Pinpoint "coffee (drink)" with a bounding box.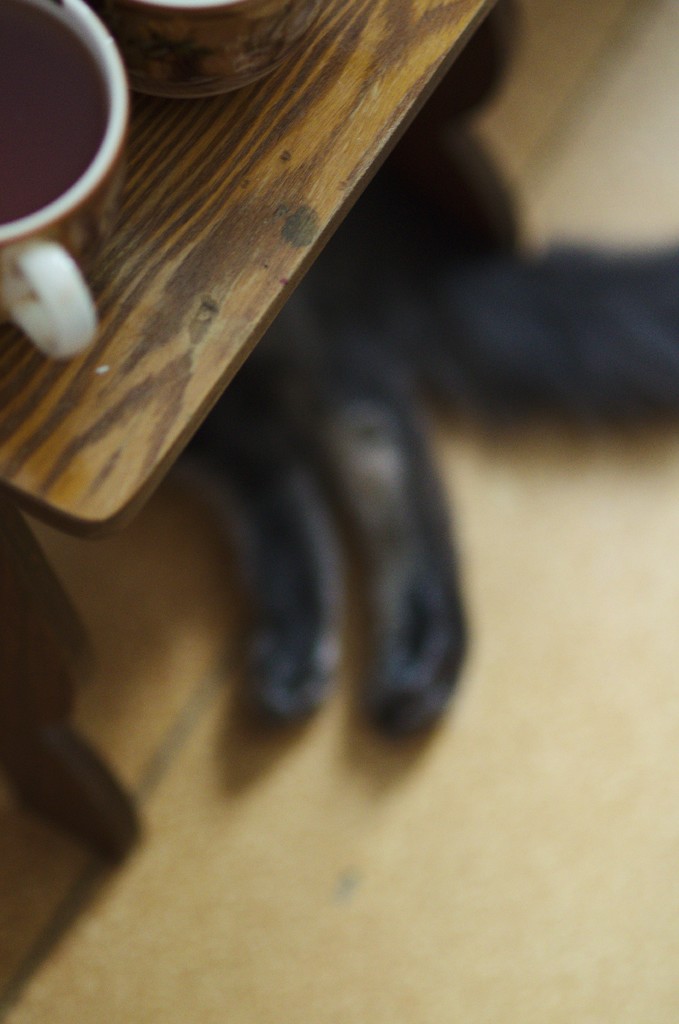
0,0,134,239.
